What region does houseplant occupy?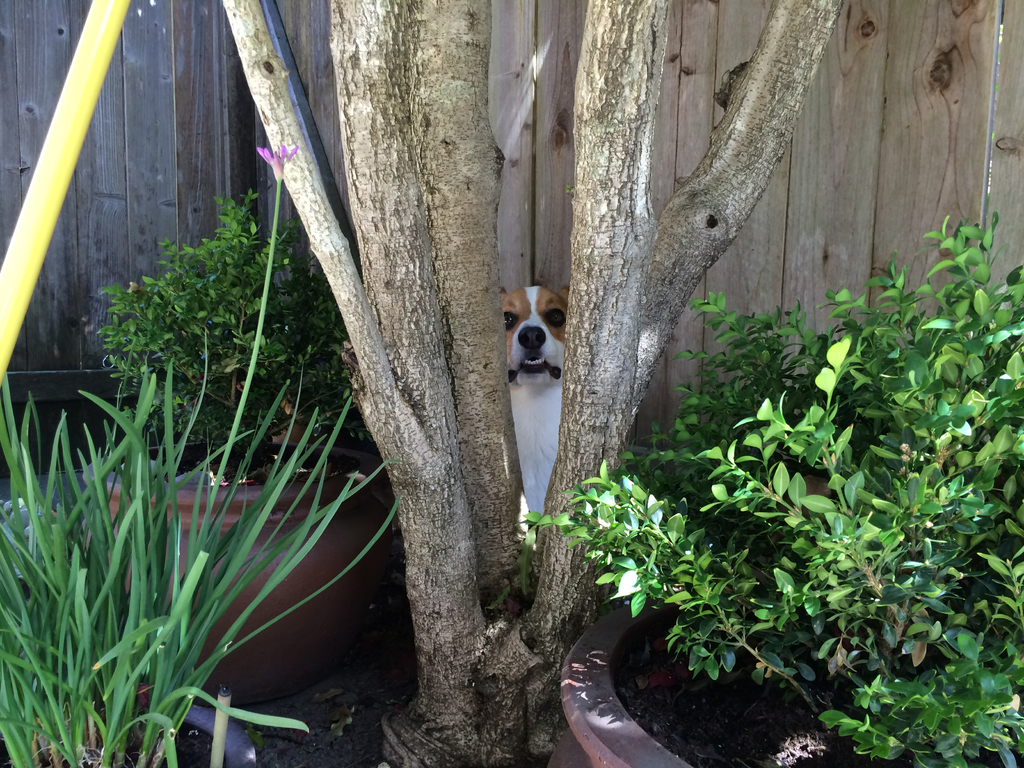
box=[71, 185, 411, 705].
